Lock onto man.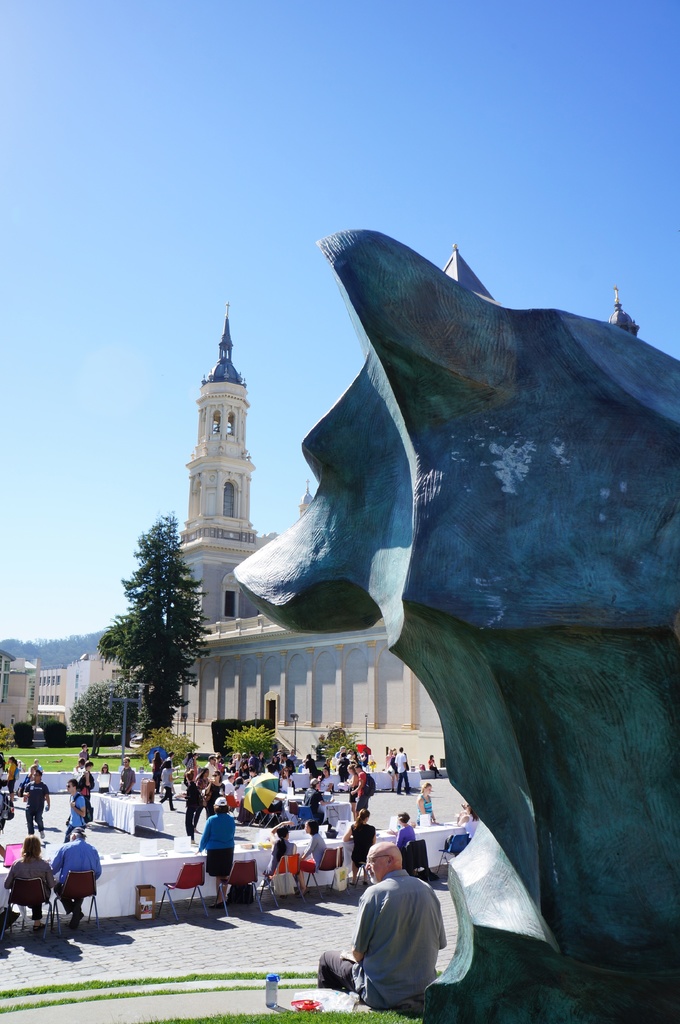
Locked: detection(58, 778, 86, 846).
